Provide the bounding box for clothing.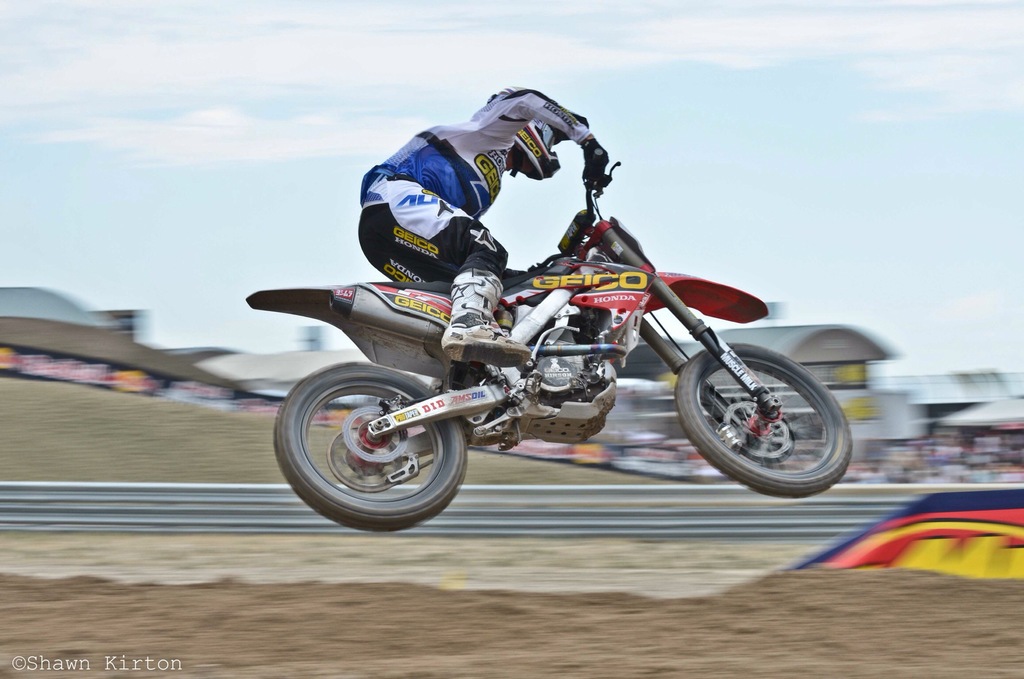
locate(351, 83, 635, 280).
